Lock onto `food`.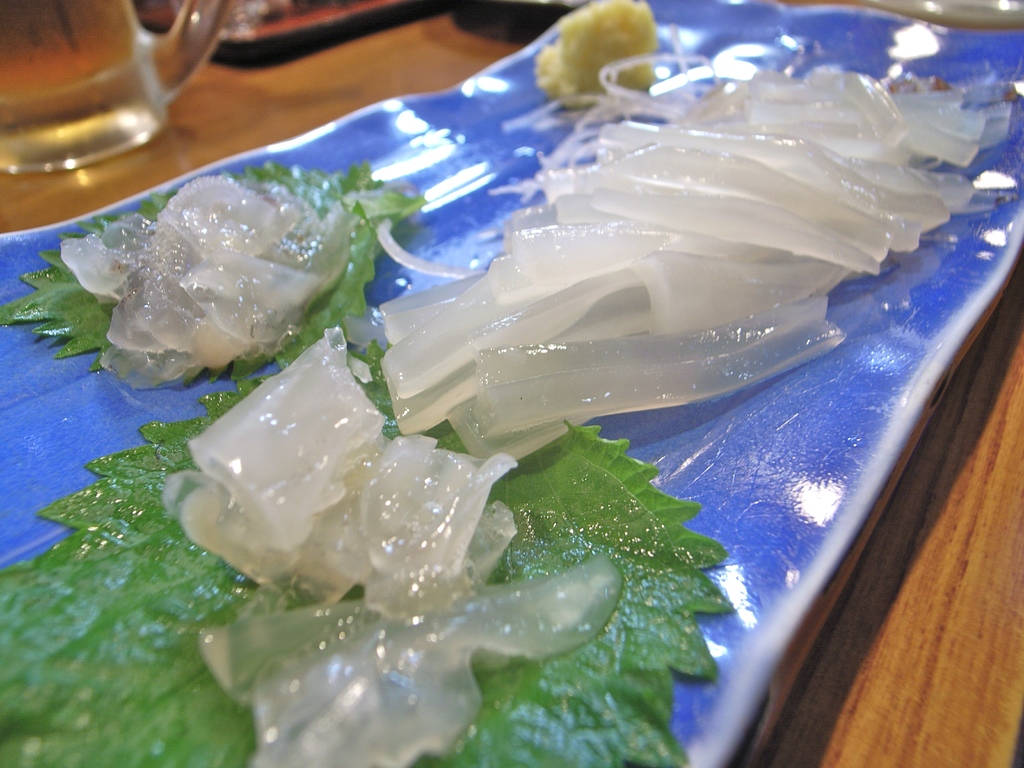
Locked: box=[164, 323, 618, 767].
